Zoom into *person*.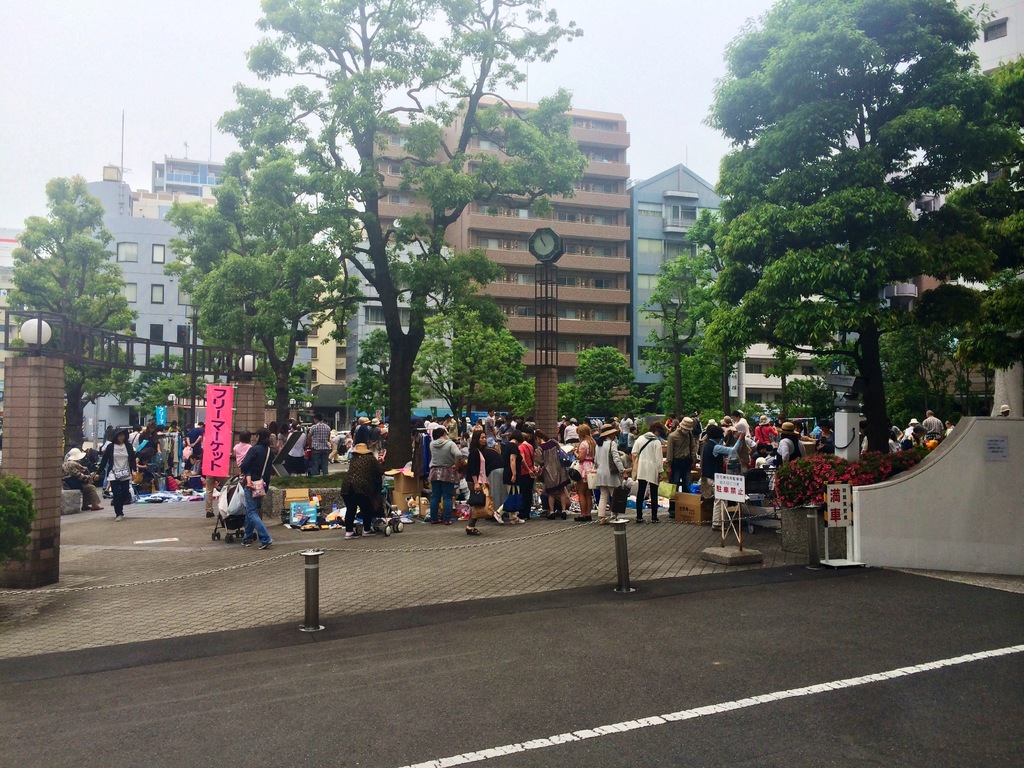
Zoom target: [left=339, top=433, right=382, bottom=540].
